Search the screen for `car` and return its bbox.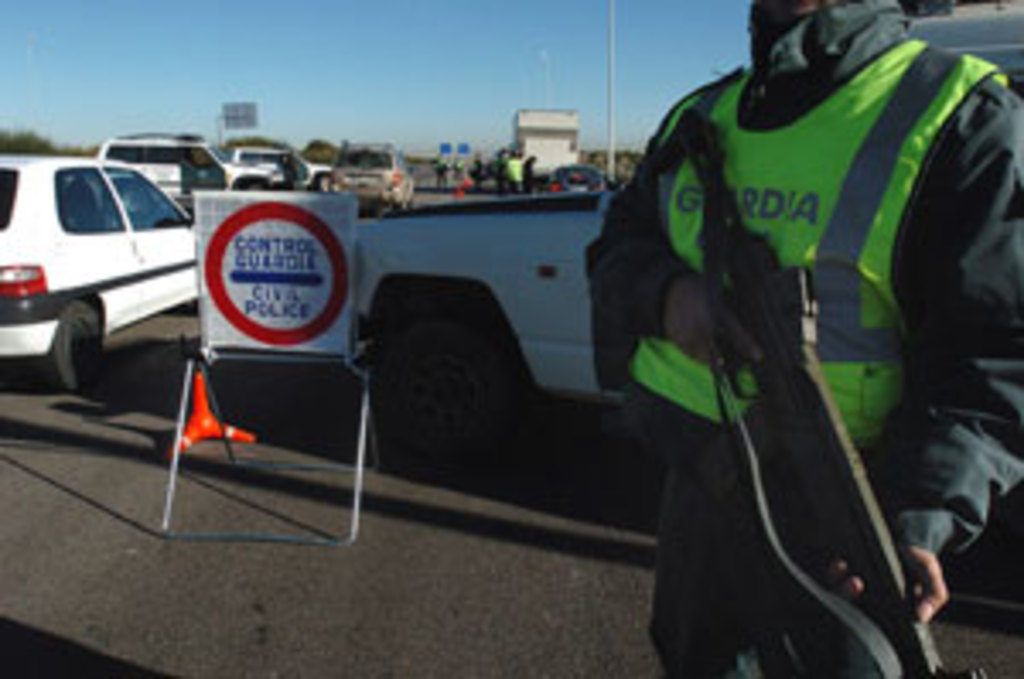
Found: rect(0, 154, 198, 392).
